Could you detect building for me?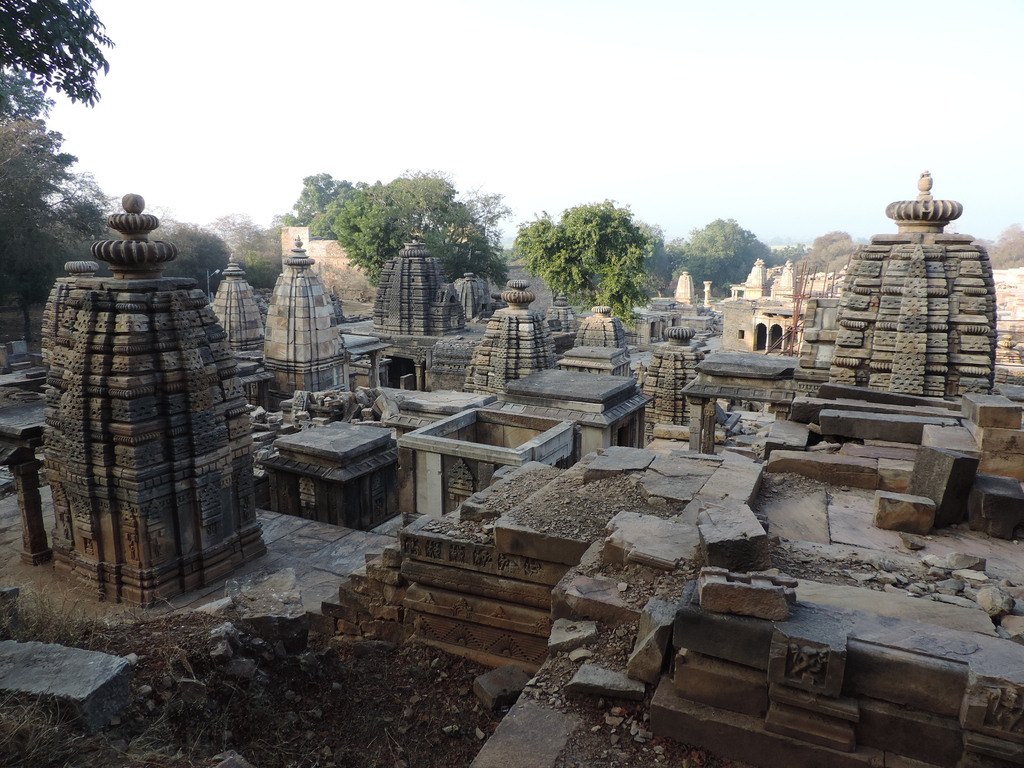
Detection result: Rect(213, 260, 265, 351).
